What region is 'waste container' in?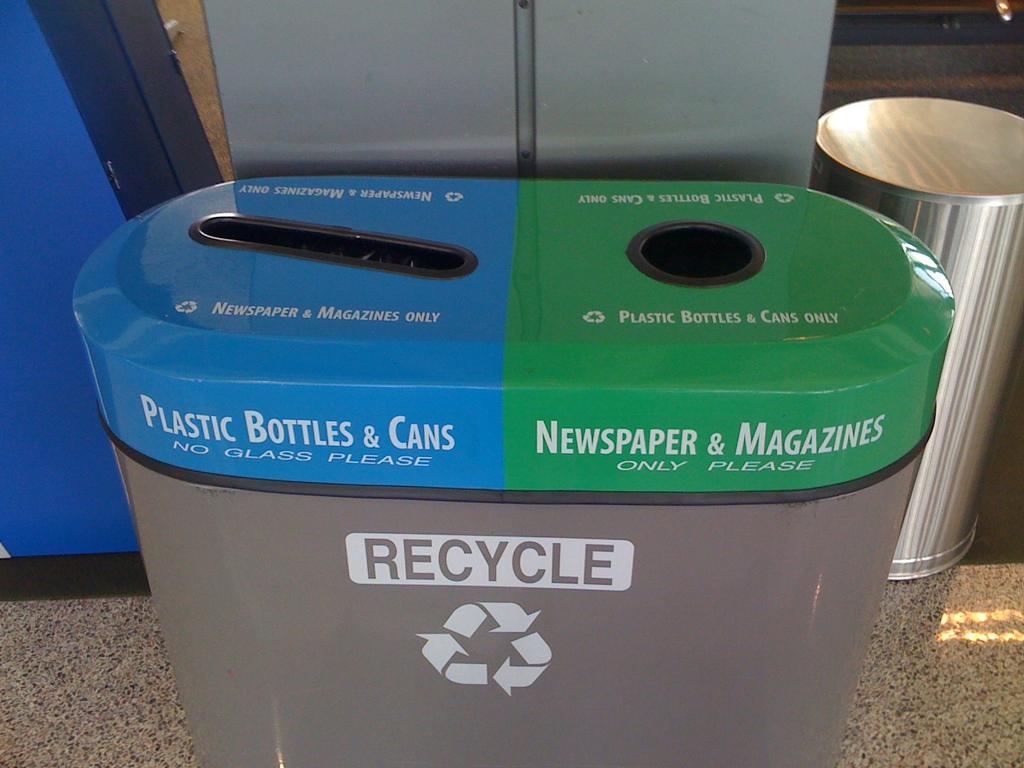
{"x1": 62, "y1": 108, "x2": 1023, "y2": 767}.
